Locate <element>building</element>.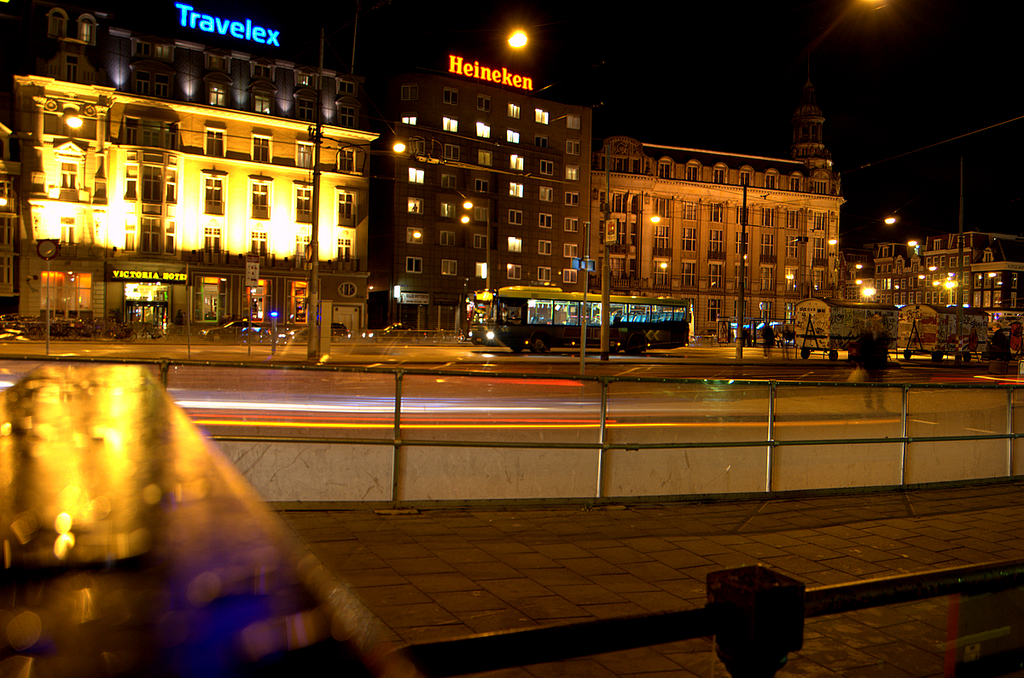
Bounding box: 842, 230, 1023, 336.
